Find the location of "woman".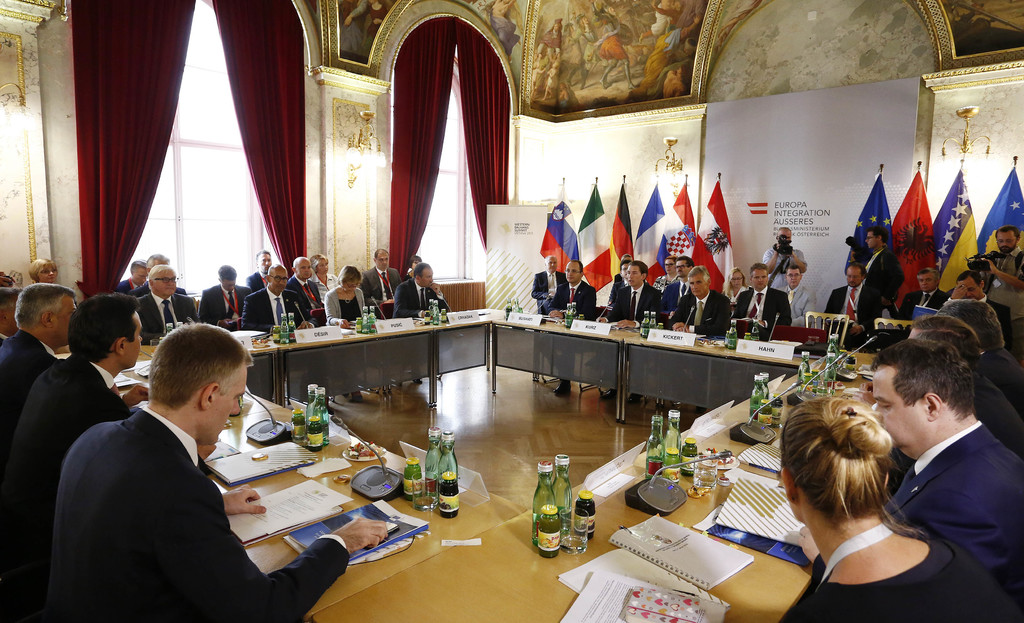
Location: x1=773 y1=372 x2=964 y2=613.
